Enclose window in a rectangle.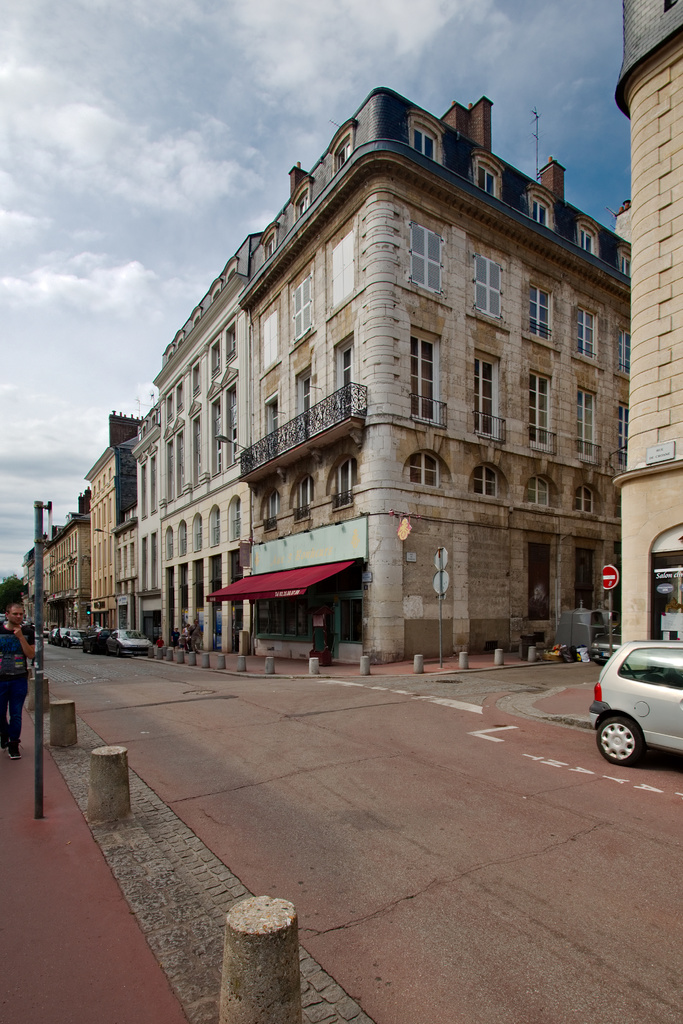
BBox(569, 305, 595, 358).
